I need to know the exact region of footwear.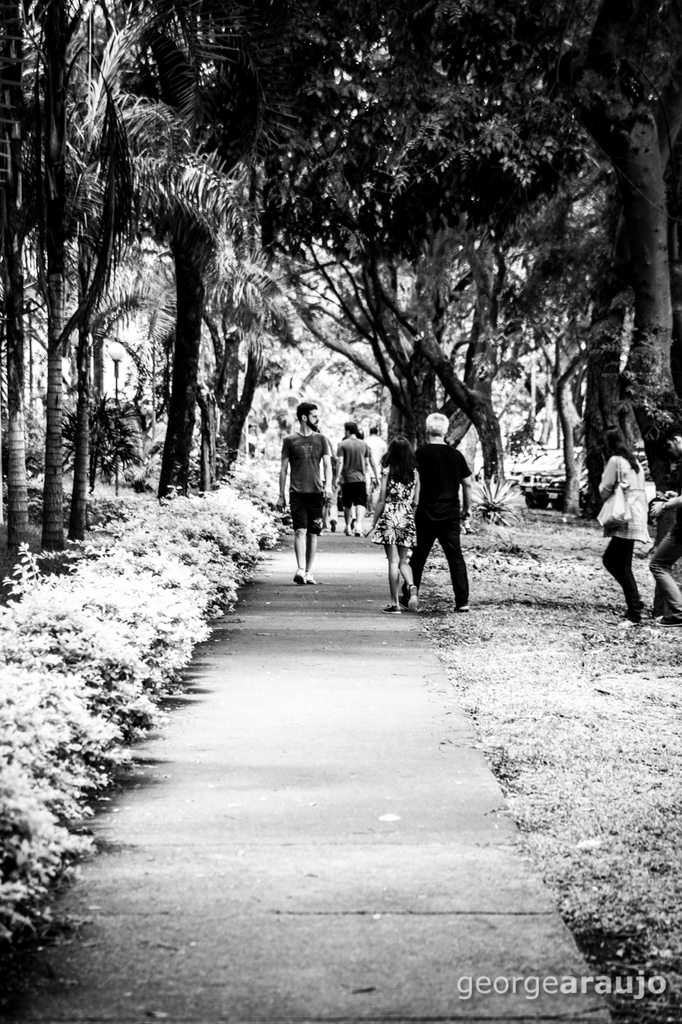
Region: bbox=(406, 588, 418, 612).
